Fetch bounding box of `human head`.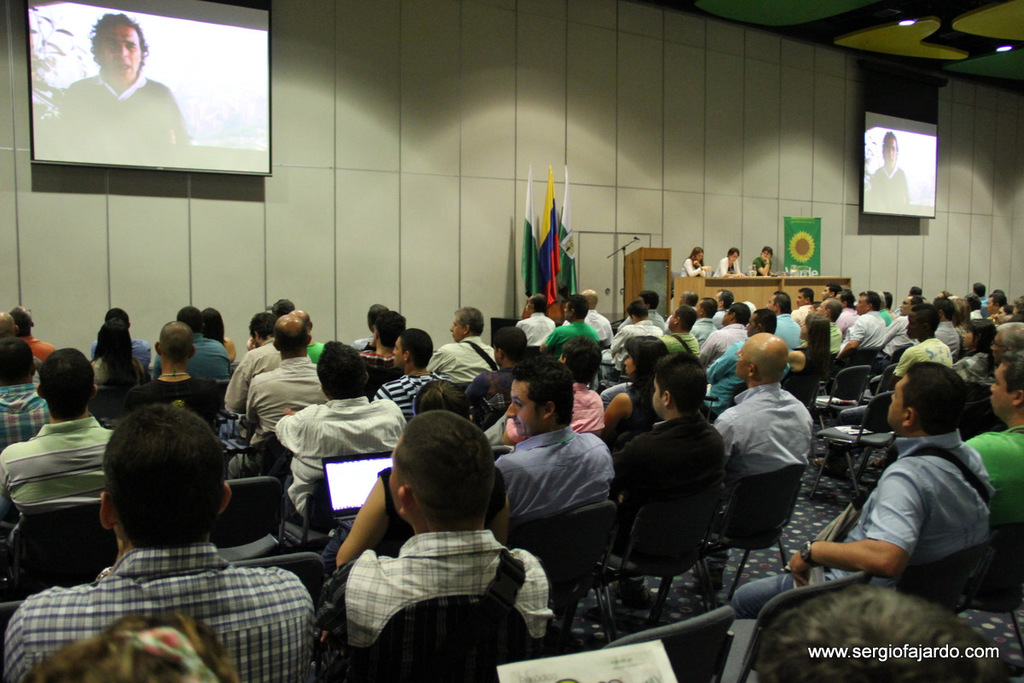
Bbox: {"x1": 905, "y1": 283, "x2": 924, "y2": 295}.
